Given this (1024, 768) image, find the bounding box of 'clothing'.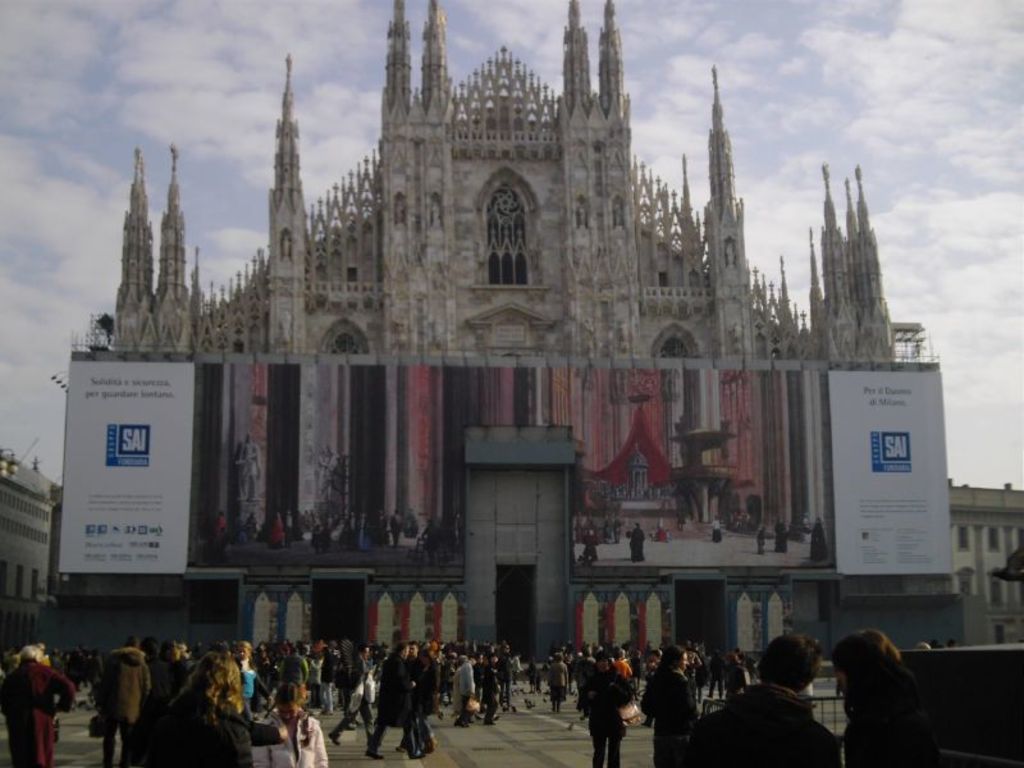
BBox(252, 705, 332, 767).
